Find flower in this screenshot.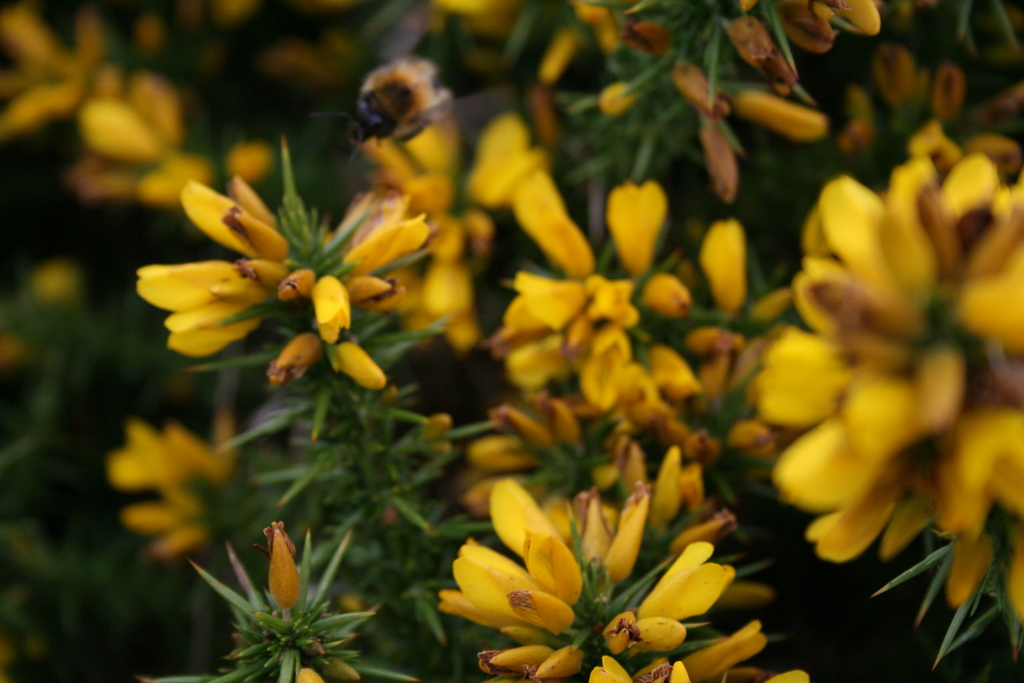
The bounding box for flower is l=106, t=408, r=265, b=566.
